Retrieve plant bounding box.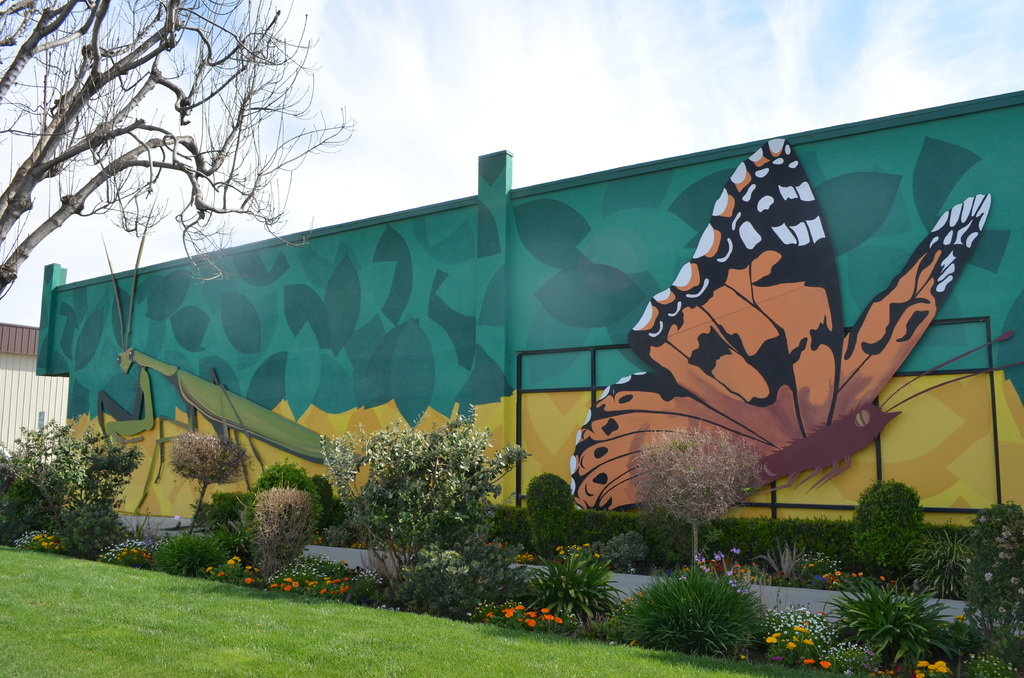
Bounding box: rect(538, 545, 620, 629).
